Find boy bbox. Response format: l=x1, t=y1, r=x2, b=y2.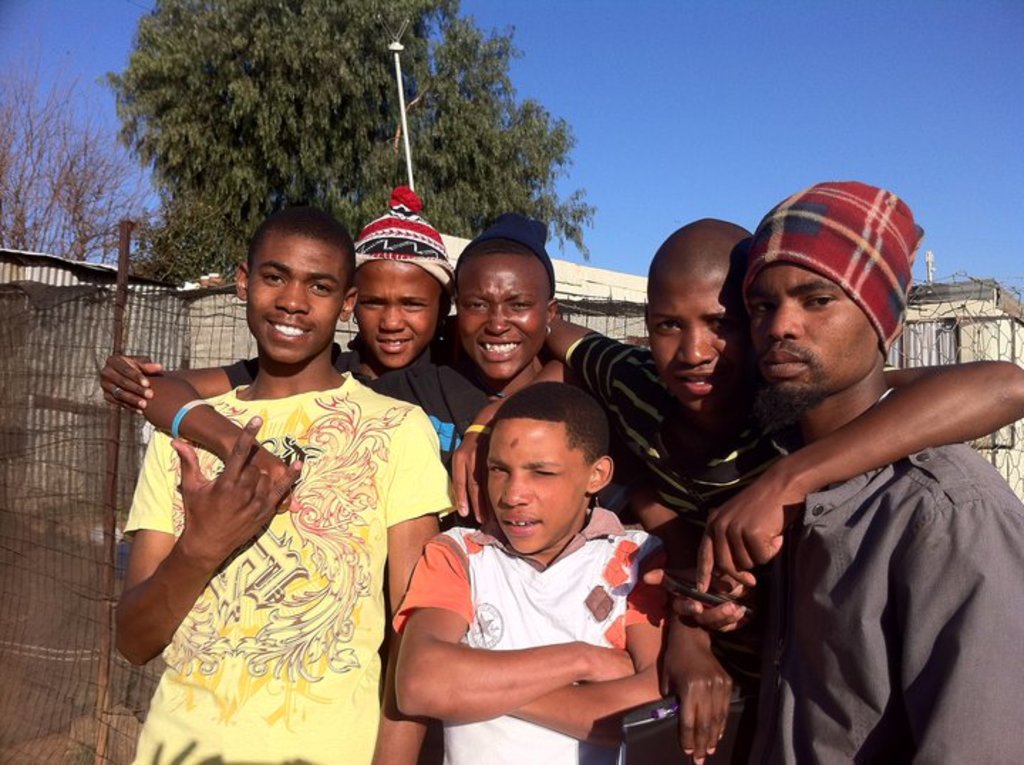
l=351, t=216, r=1023, b=764.
